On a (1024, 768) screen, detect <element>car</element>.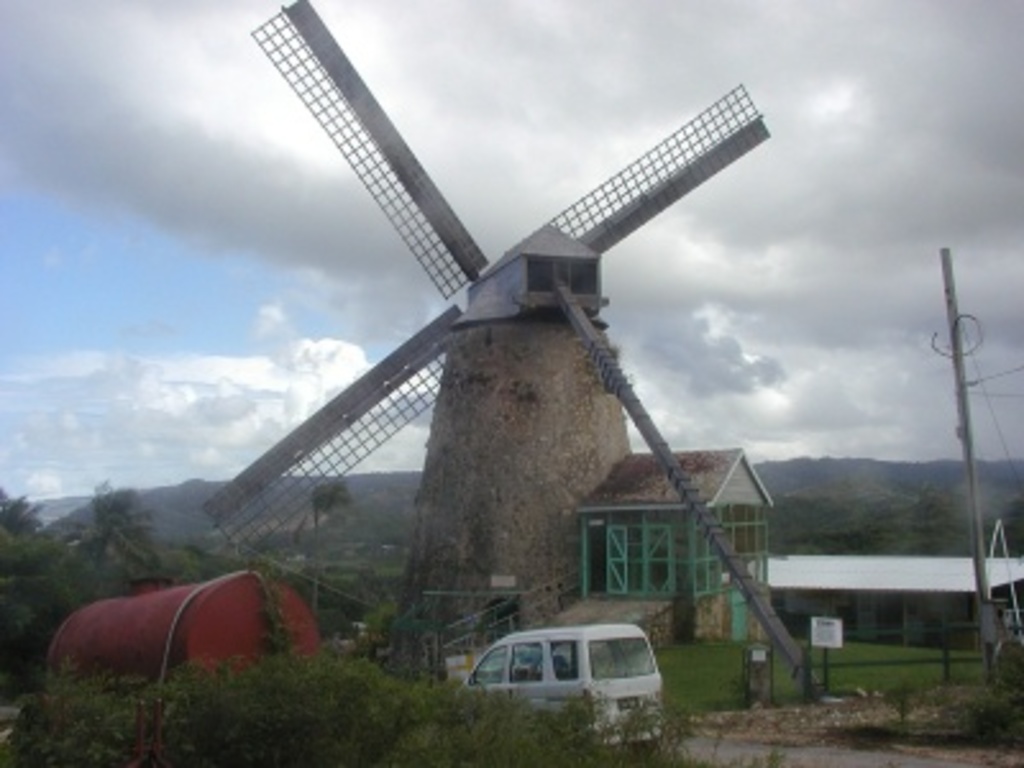
<bbox>474, 625, 666, 755</bbox>.
